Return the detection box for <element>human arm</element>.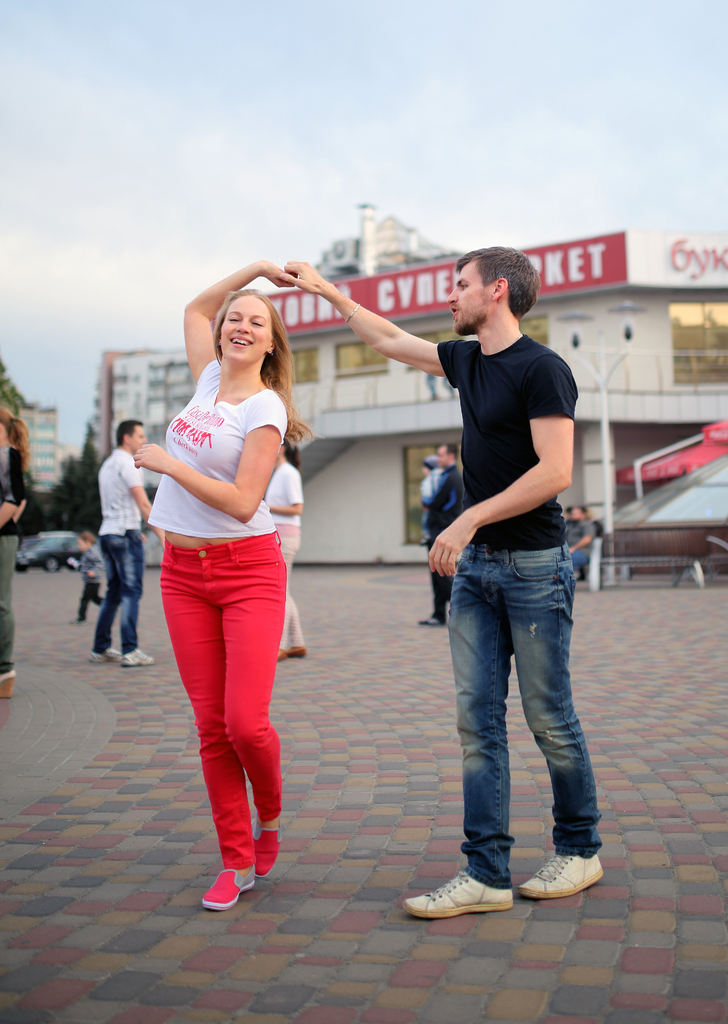
<box>116,455,161,541</box>.
